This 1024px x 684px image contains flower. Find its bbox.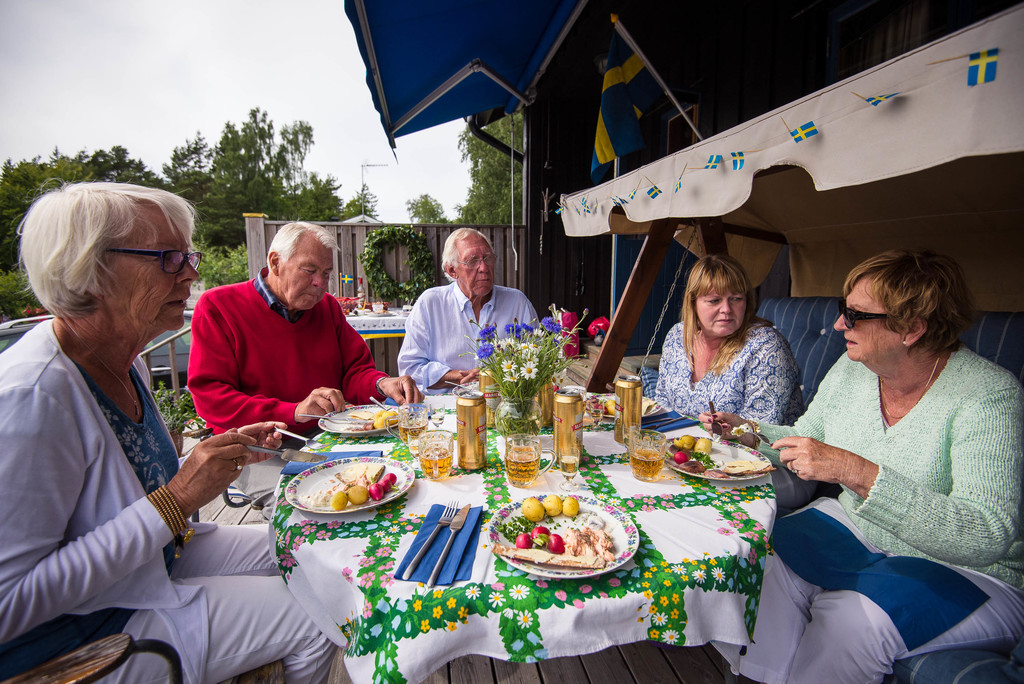
[521,357,538,380].
